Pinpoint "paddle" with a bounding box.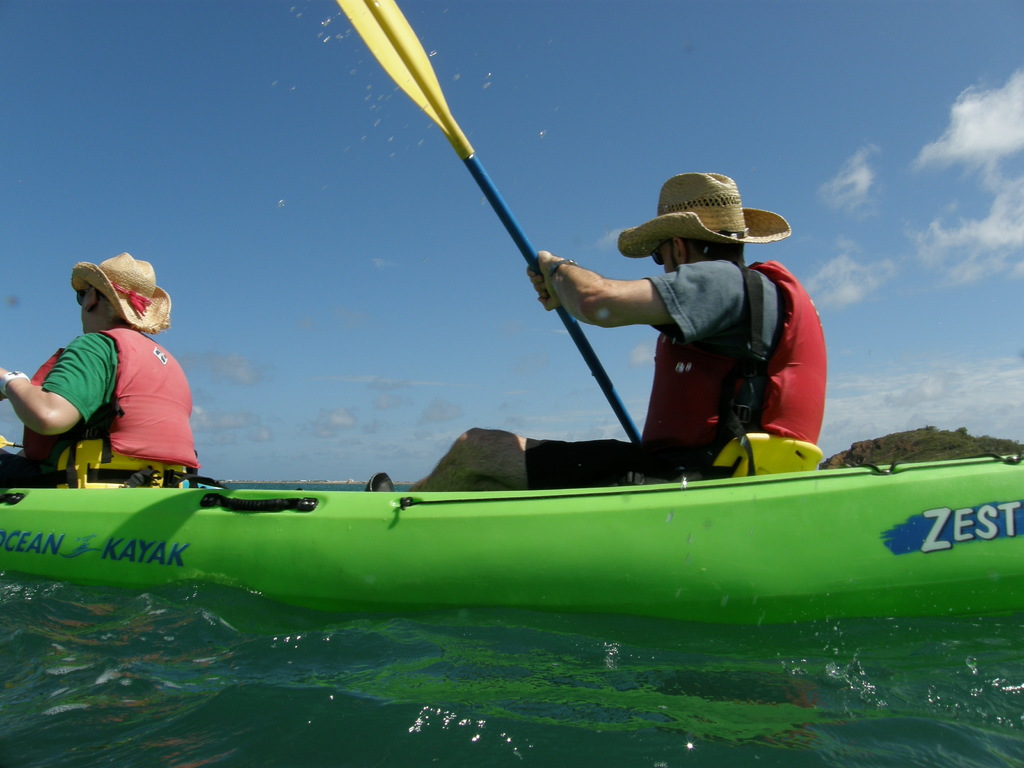
[331,0,644,447].
